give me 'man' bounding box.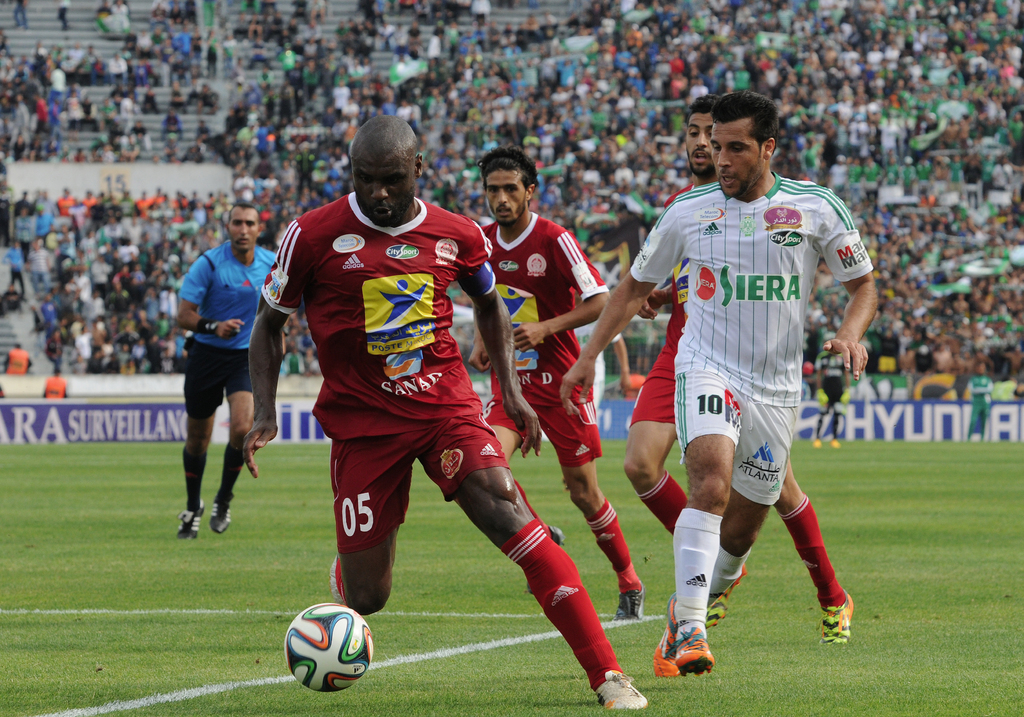
rect(240, 111, 657, 715).
